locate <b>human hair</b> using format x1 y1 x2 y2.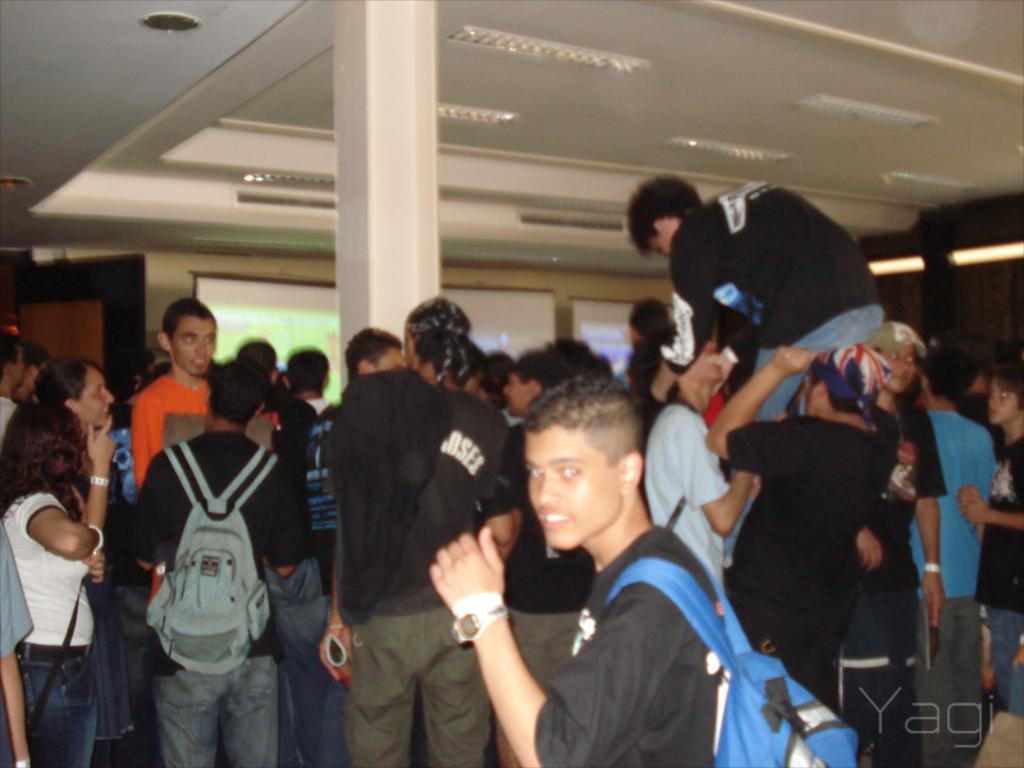
164 296 212 346.
